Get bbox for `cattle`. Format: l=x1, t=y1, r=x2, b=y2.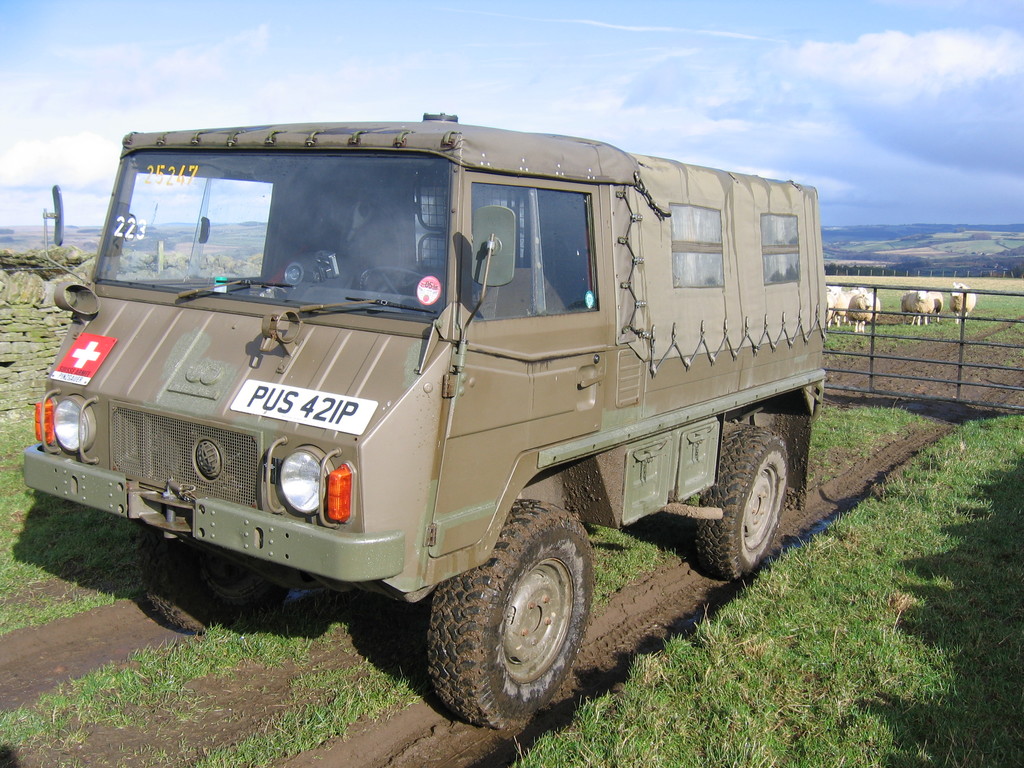
l=929, t=289, r=950, b=323.
